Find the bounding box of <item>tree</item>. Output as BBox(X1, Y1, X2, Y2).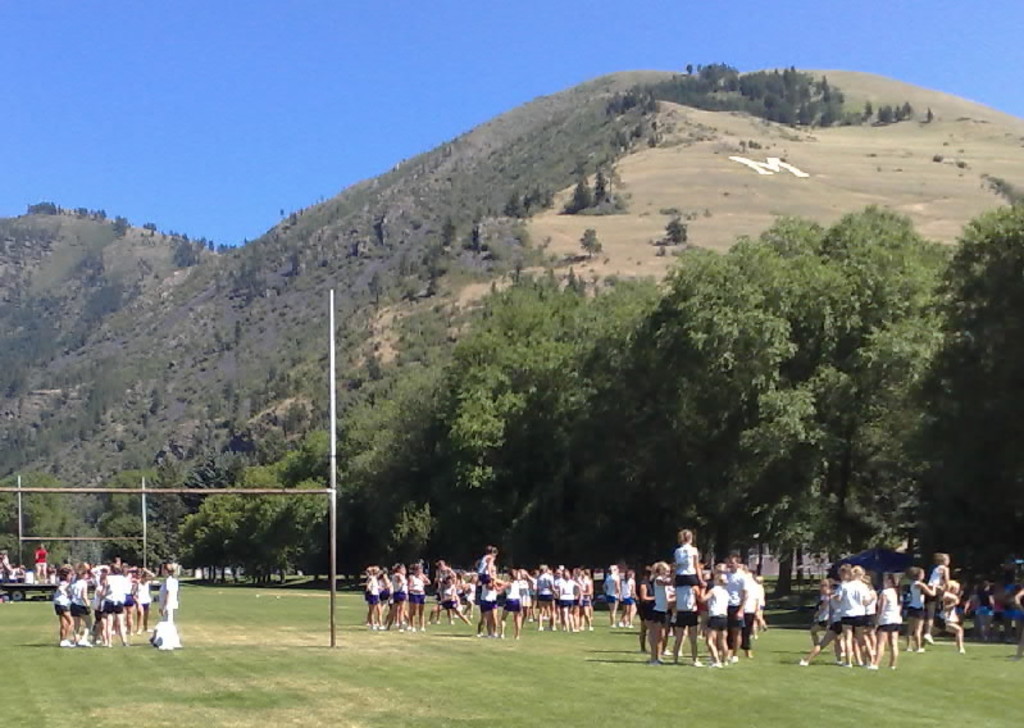
BBox(445, 261, 601, 363).
